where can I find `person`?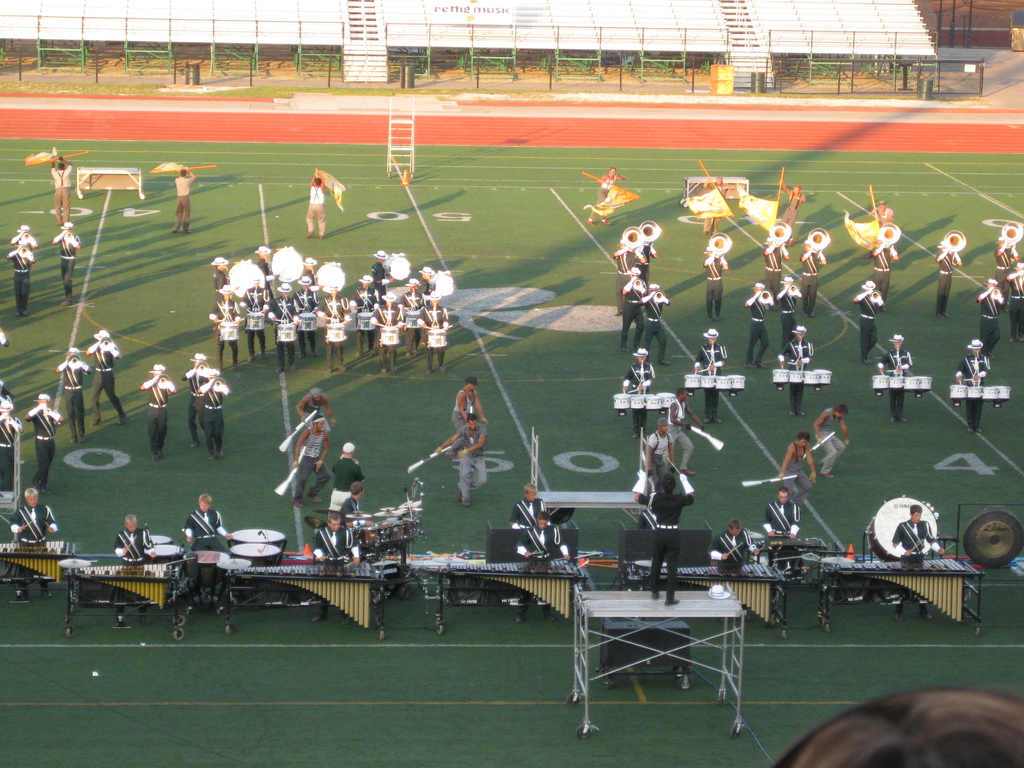
You can find it at {"left": 419, "top": 267, "right": 437, "bottom": 304}.
